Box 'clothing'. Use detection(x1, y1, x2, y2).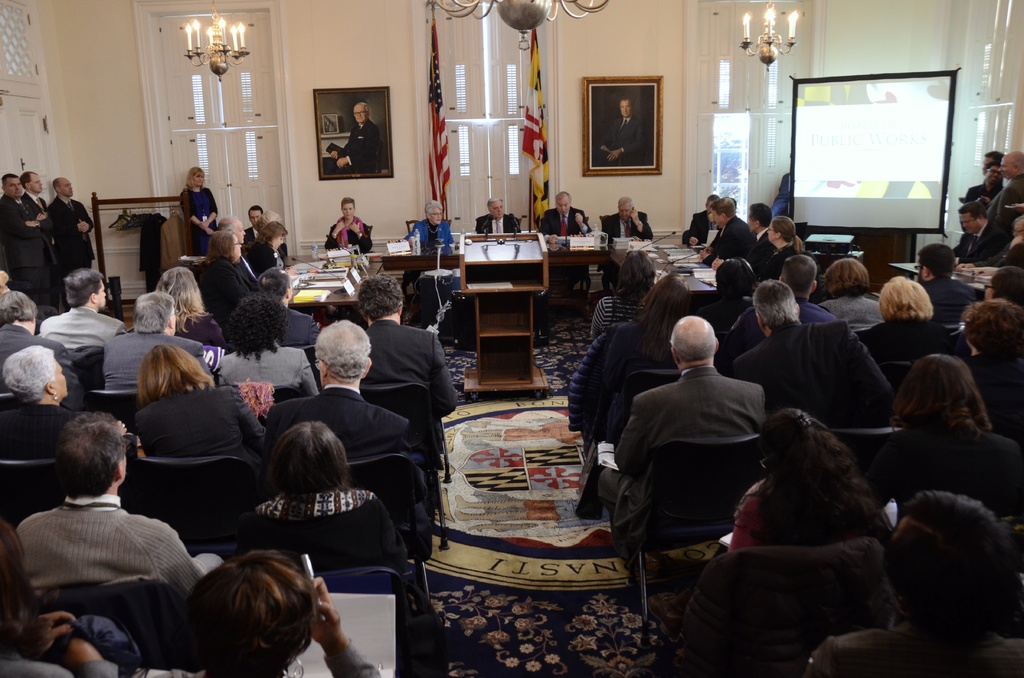
detection(283, 307, 314, 356).
